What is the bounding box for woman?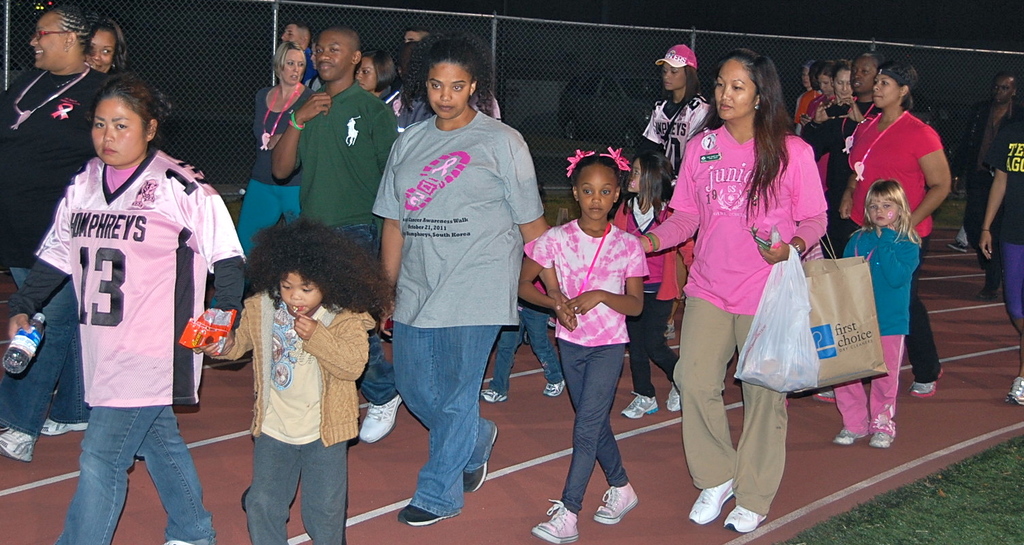
detection(236, 42, 315, 258).
